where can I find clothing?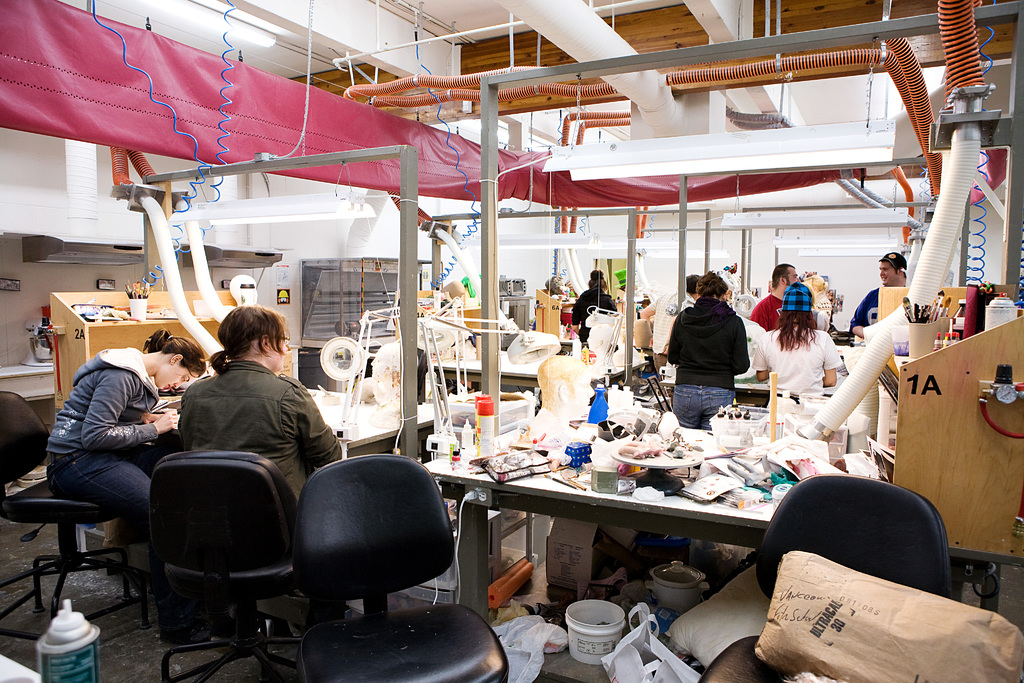
You can find it at region(851, 283, 876, 331).
